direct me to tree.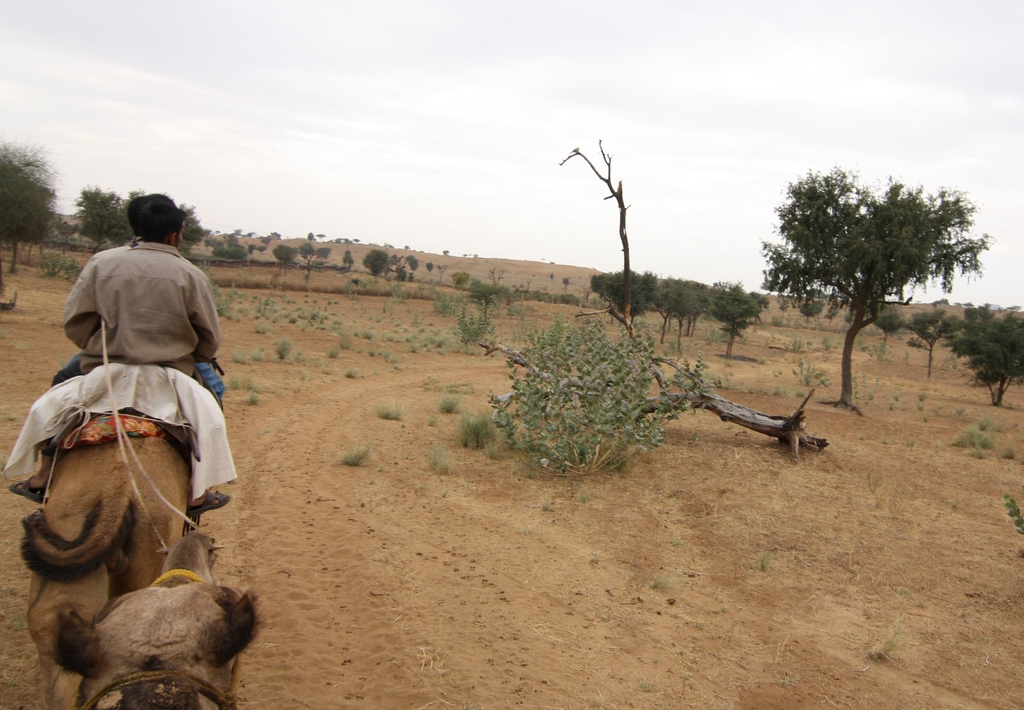
Direction: locate(765, 149, 975, 419).
